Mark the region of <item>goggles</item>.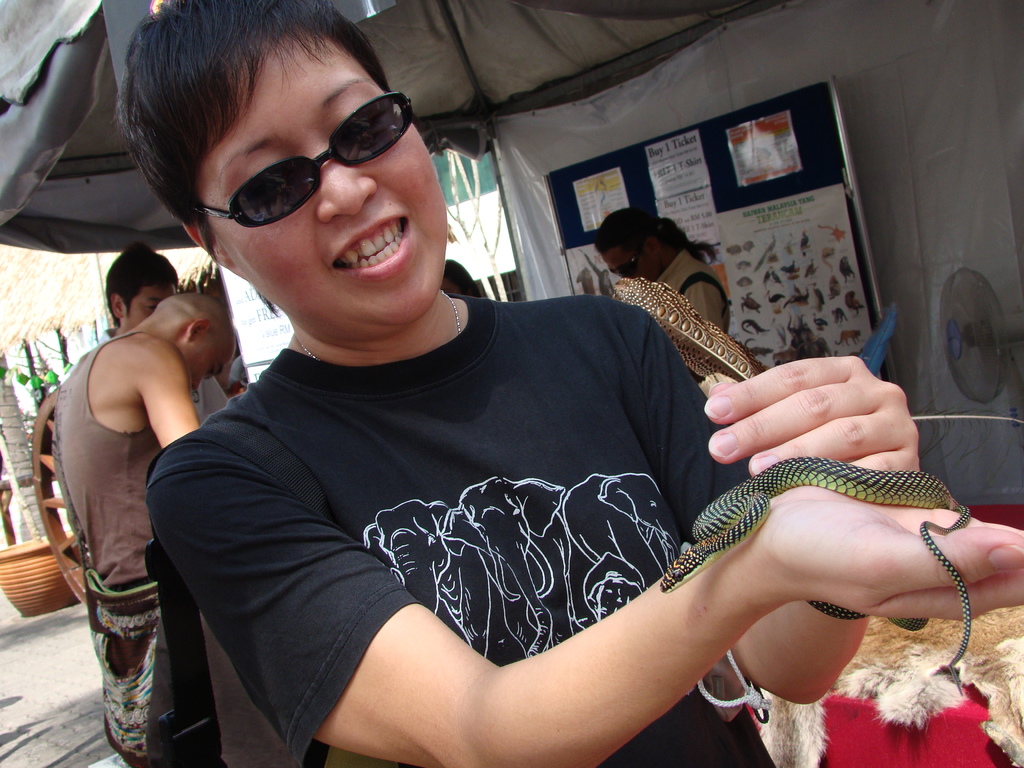
Region: [x1=609, y1=237, x2=646, y2=278].
